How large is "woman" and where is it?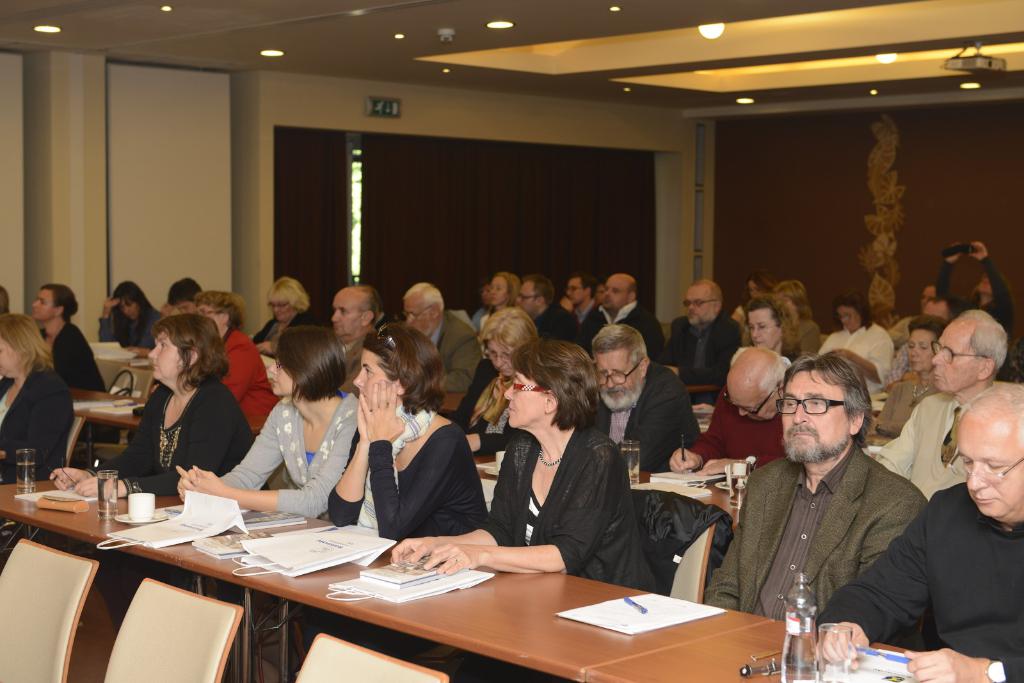
Bounding box: 820, 287, 890, 386.
